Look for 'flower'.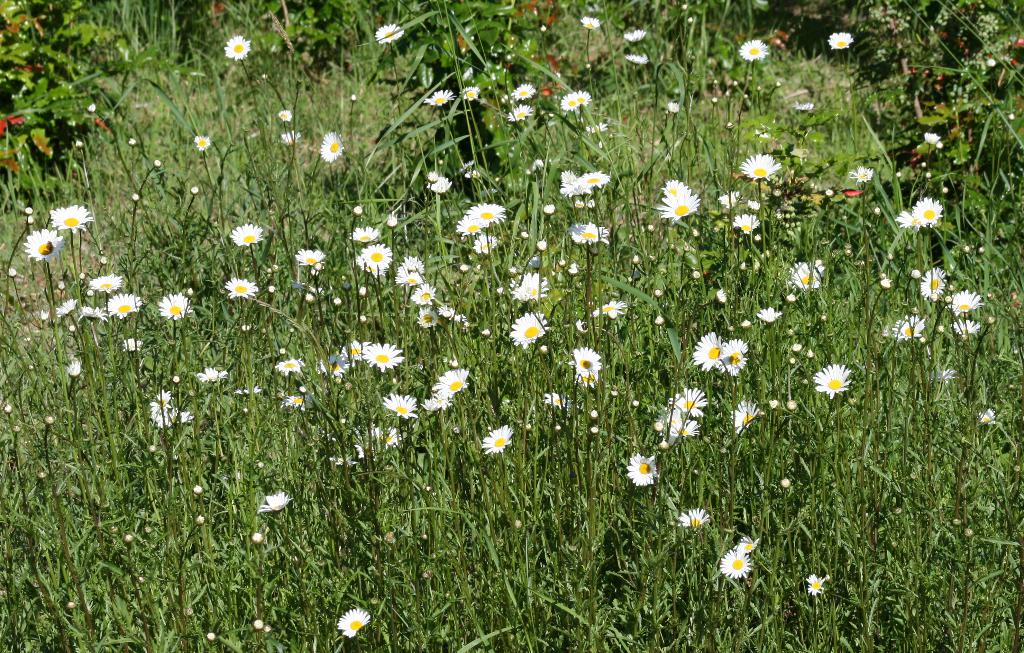
Found: {"left": 628, "top": 452, "right": 656, "bottom": 485}.
